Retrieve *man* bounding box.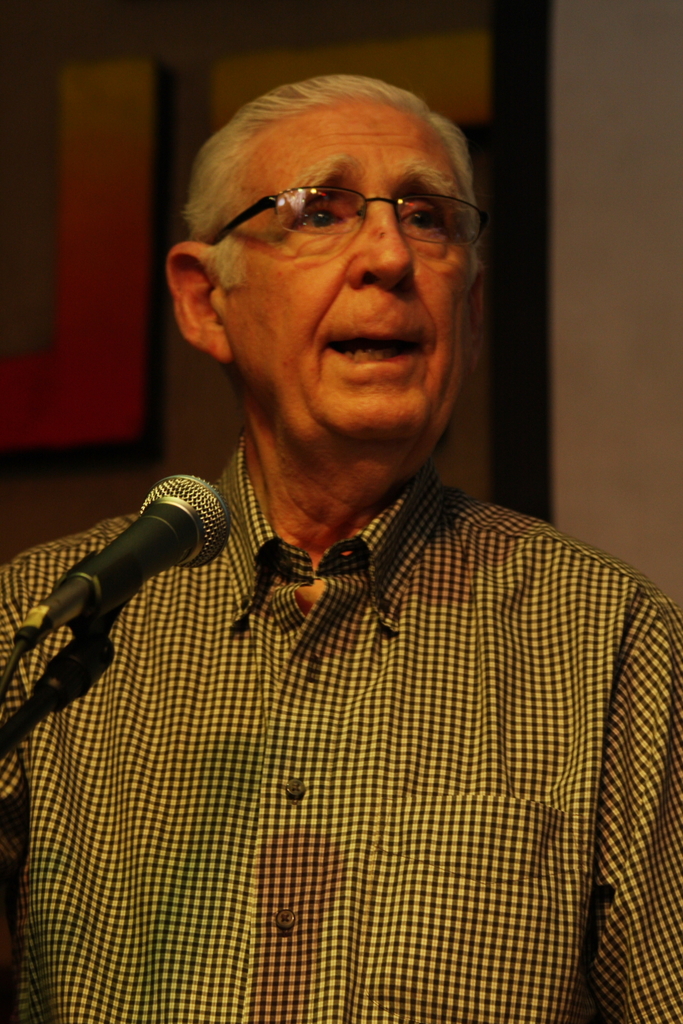
Bounding box: <region>32, 61, 656, 1015</region>.
